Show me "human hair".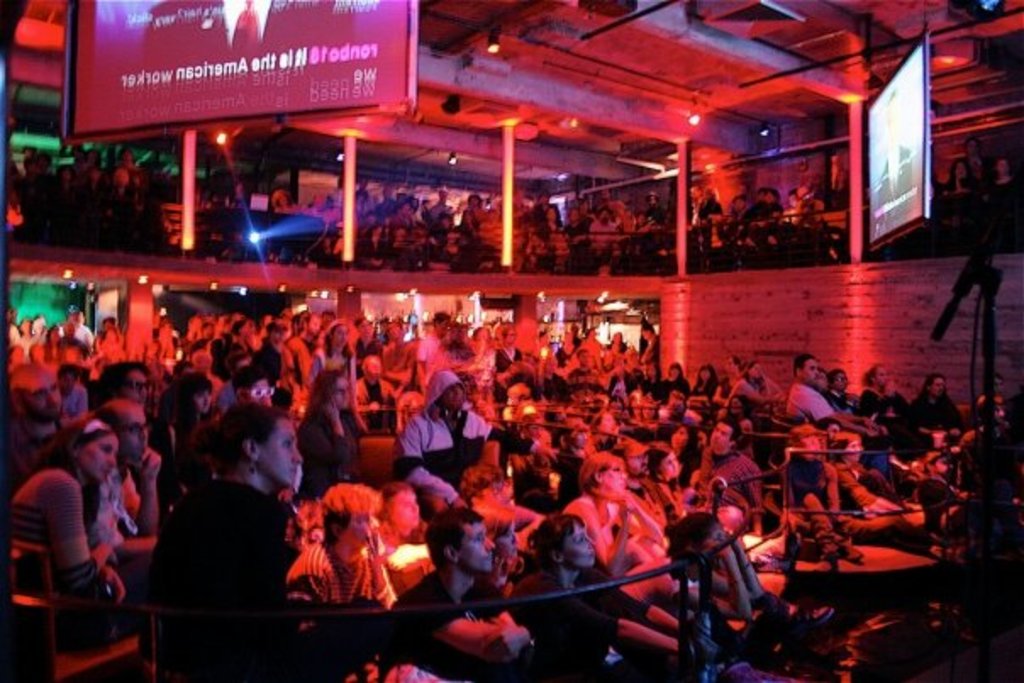
"human hair" is here: rect(683, 422, 700, 488).
